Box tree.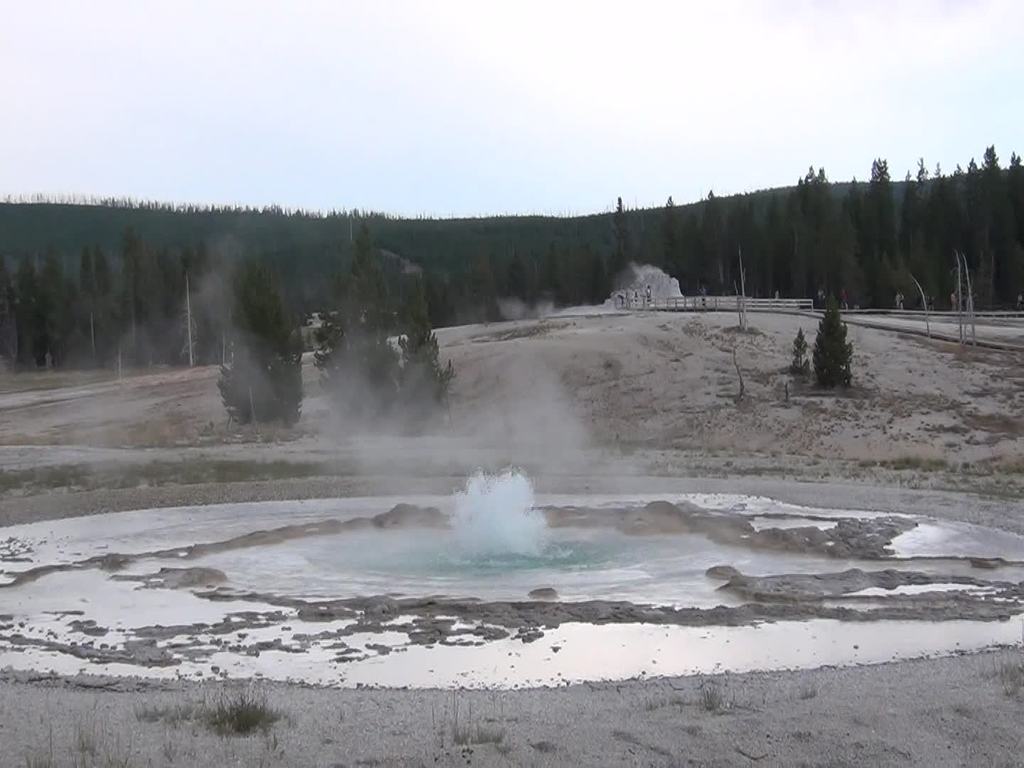
rect(215, 254, 254, 415).
